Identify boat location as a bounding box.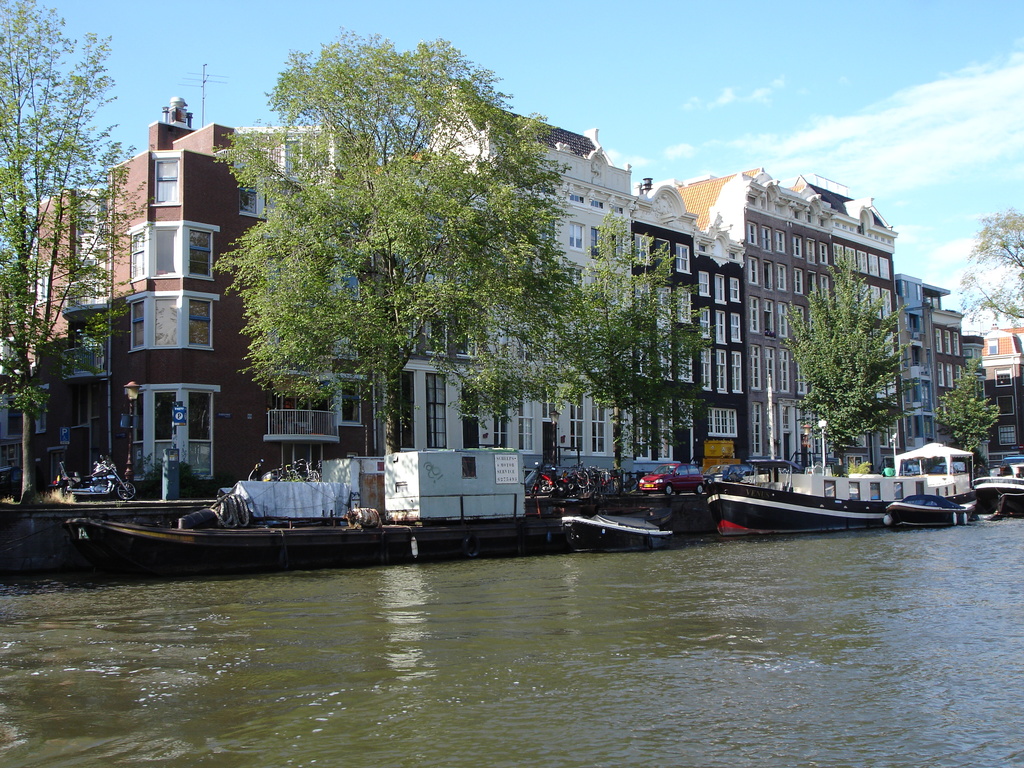
22 453 485 577.
